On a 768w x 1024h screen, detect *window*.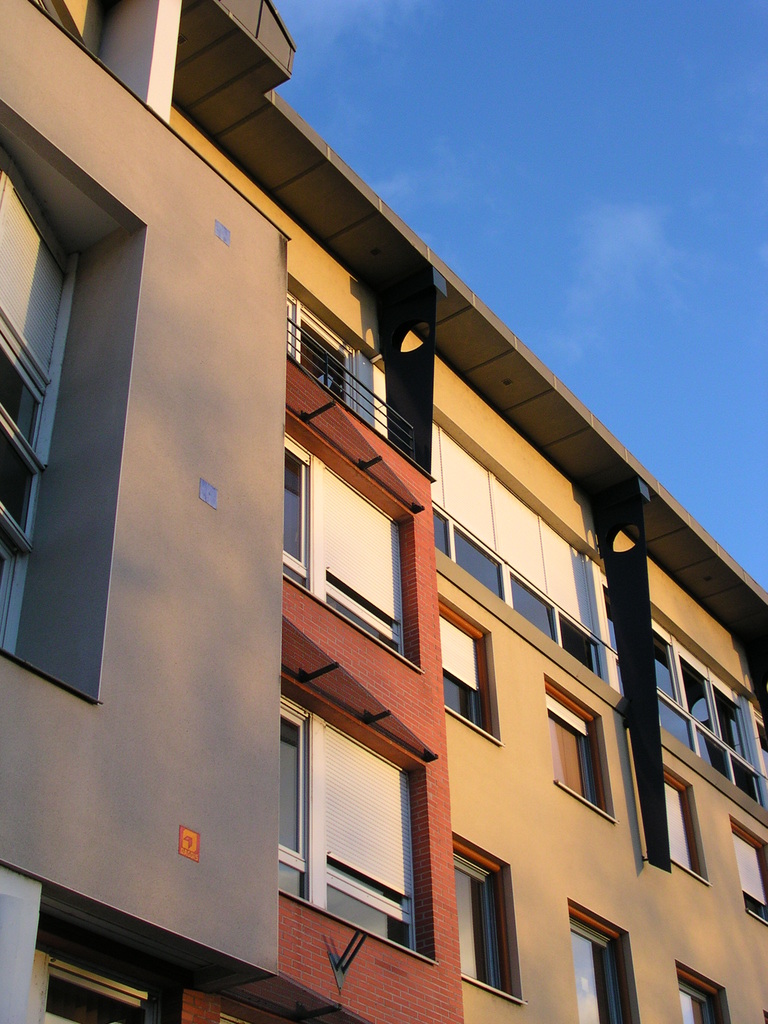
box(446, 829, 529, 1008).
